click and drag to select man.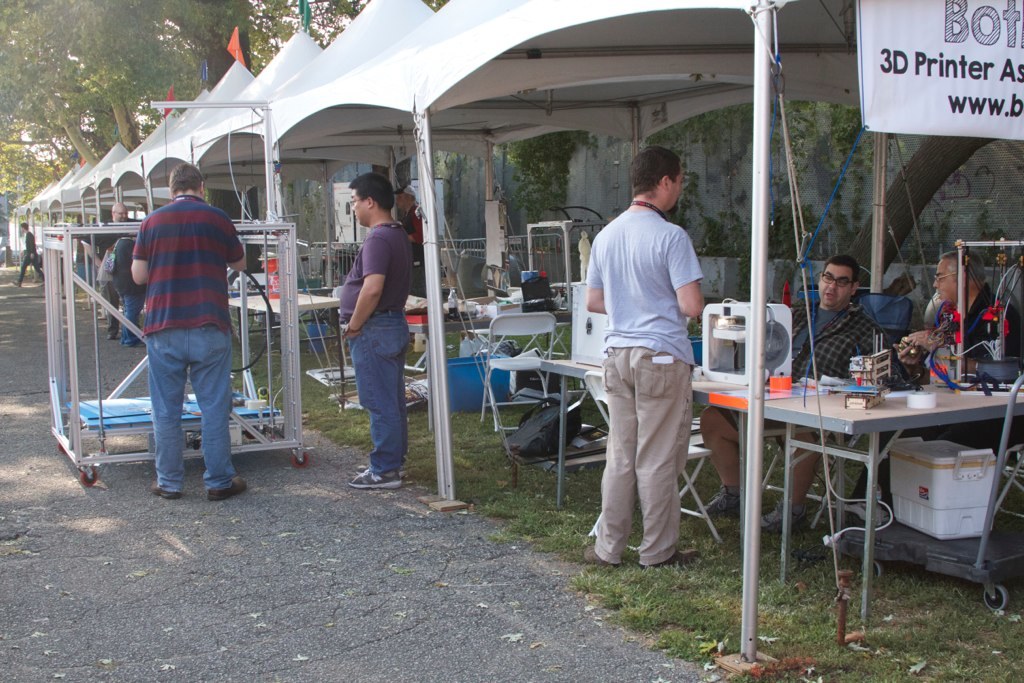
Selection: (x1=696, y1=250, x2=886, y2=538).
